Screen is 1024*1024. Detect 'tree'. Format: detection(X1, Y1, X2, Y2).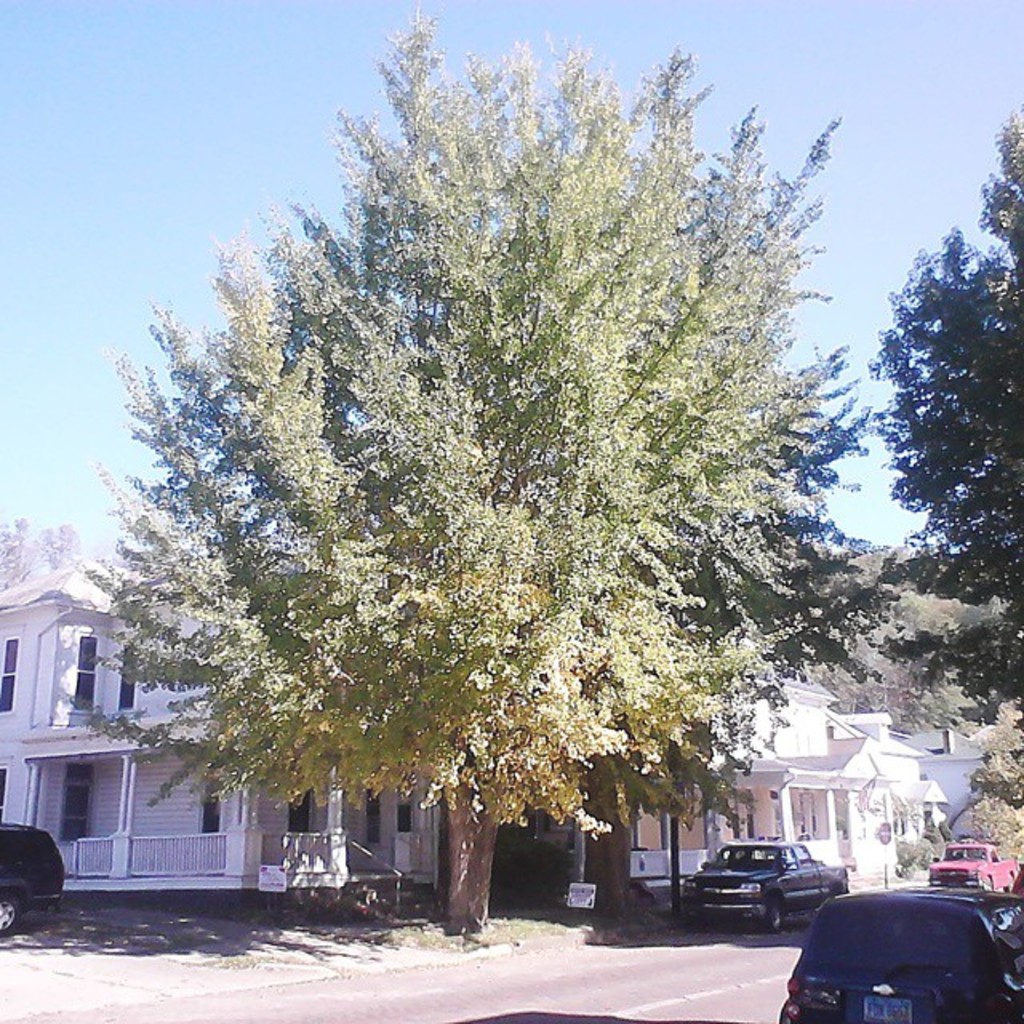
detection(0, 514, 74, 584).
